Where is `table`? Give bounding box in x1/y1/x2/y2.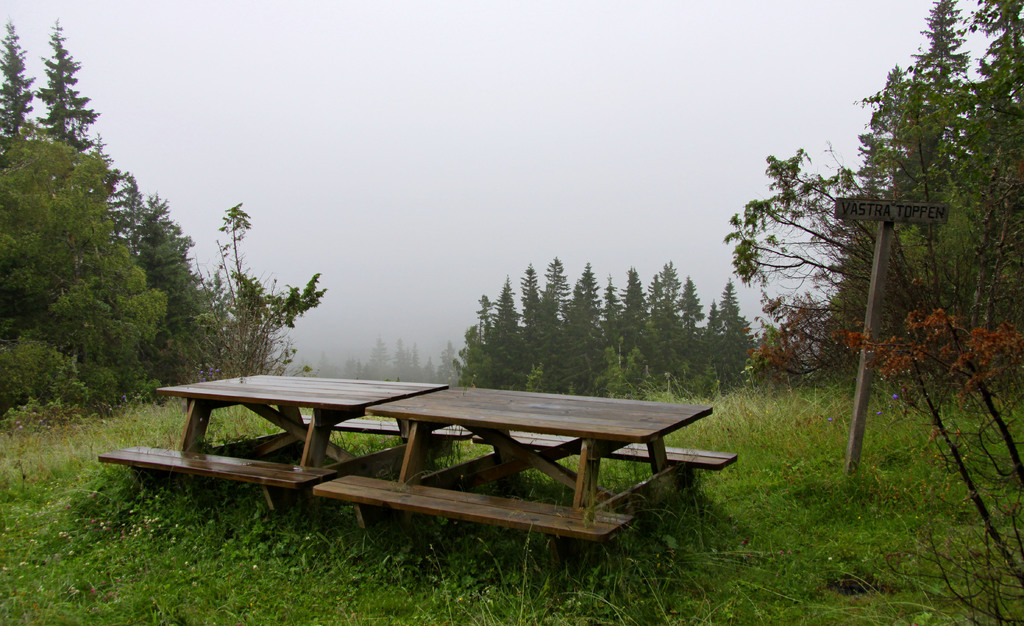
107/383/644/548.
